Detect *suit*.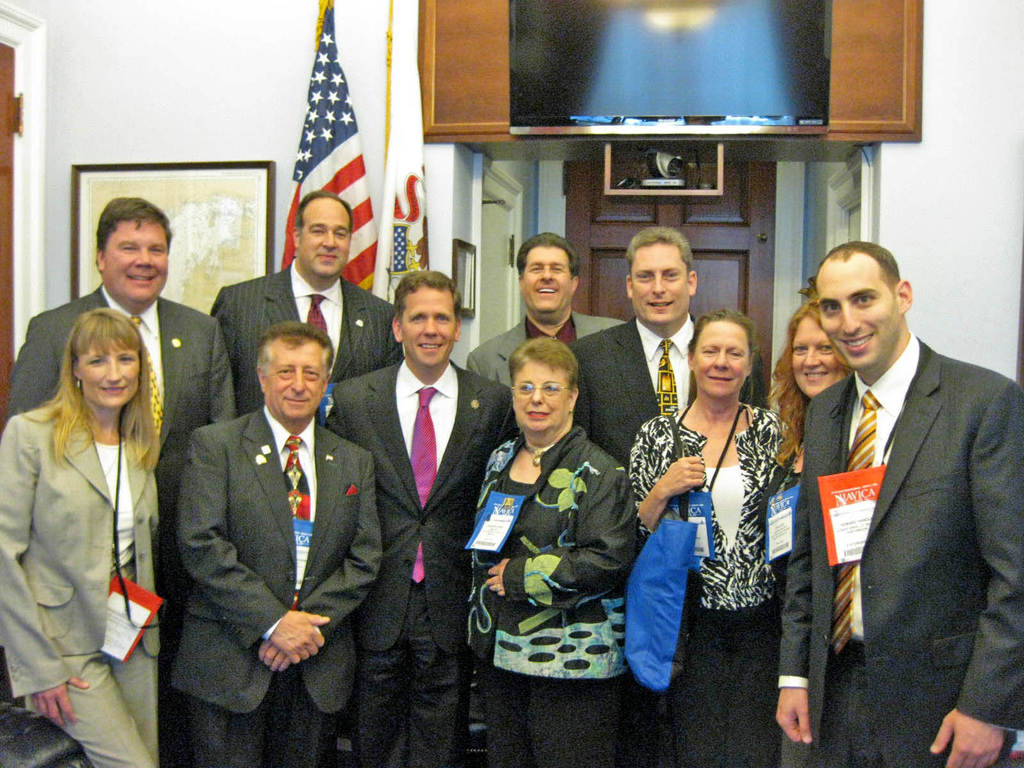
Detected at [left=1, top=292, right=235, bottom=646].
